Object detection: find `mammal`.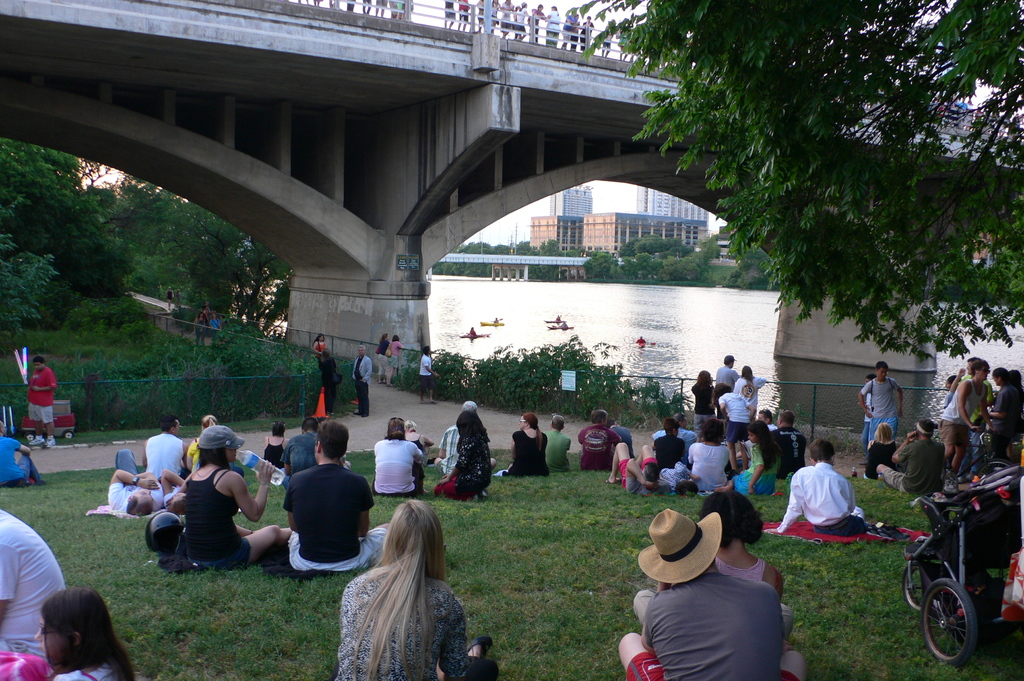
bbox(33, 582, 143, 680).
